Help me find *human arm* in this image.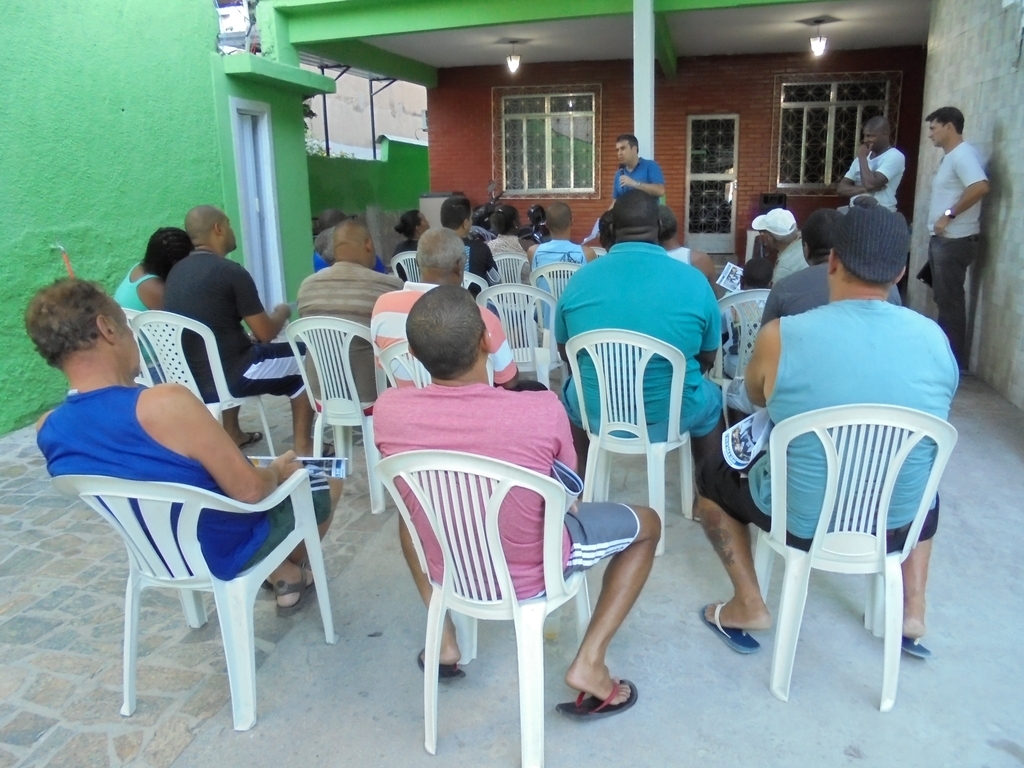
Found it: 934,146,990,236.
